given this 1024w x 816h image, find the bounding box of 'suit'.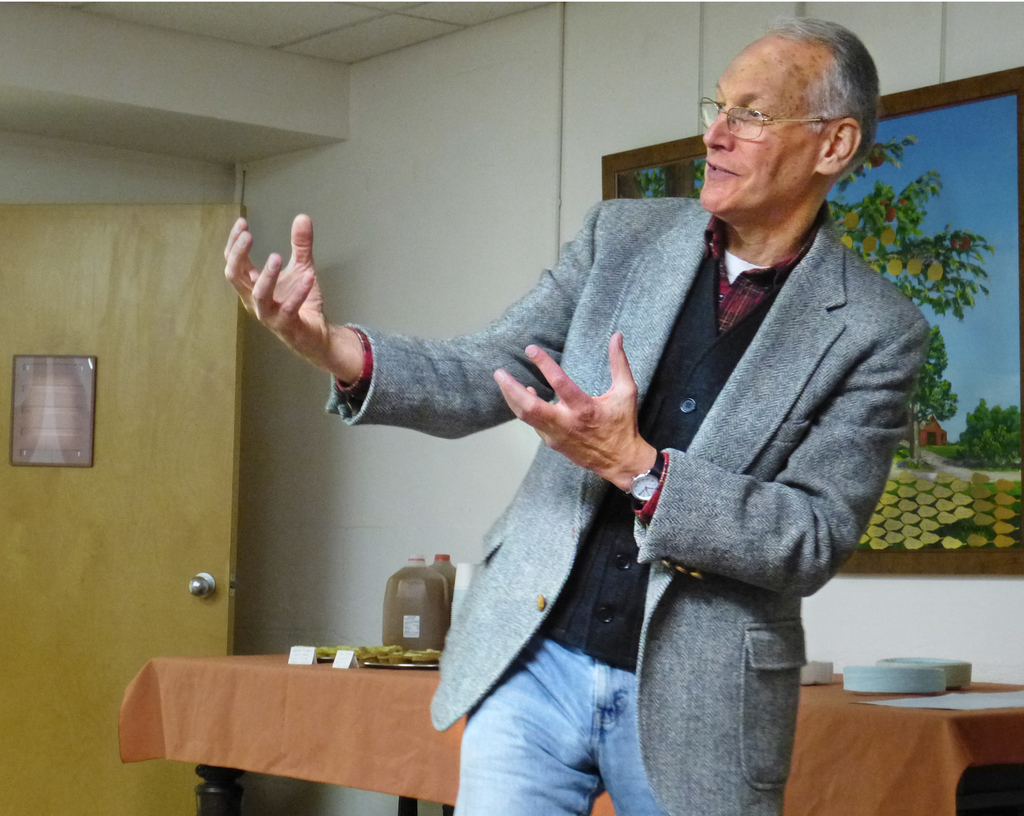
[left=285, top=132, right=924, bottom=770].
